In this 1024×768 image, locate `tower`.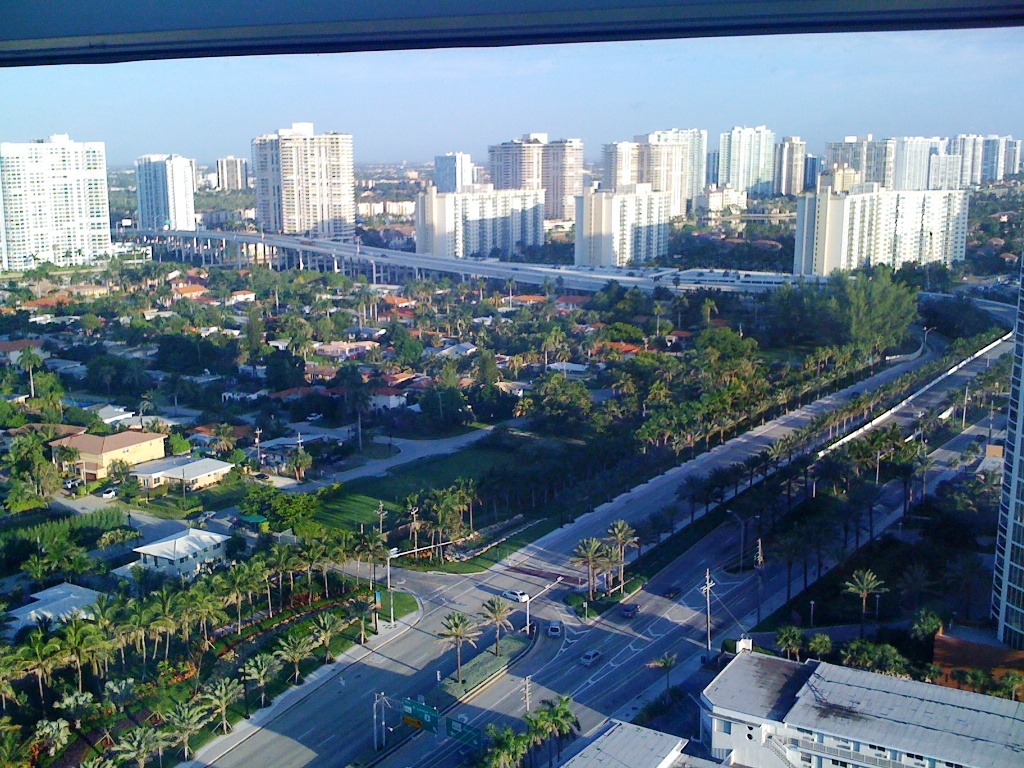
Bounding box: [x1=863, y1=134, x2=1022, y2=197].
